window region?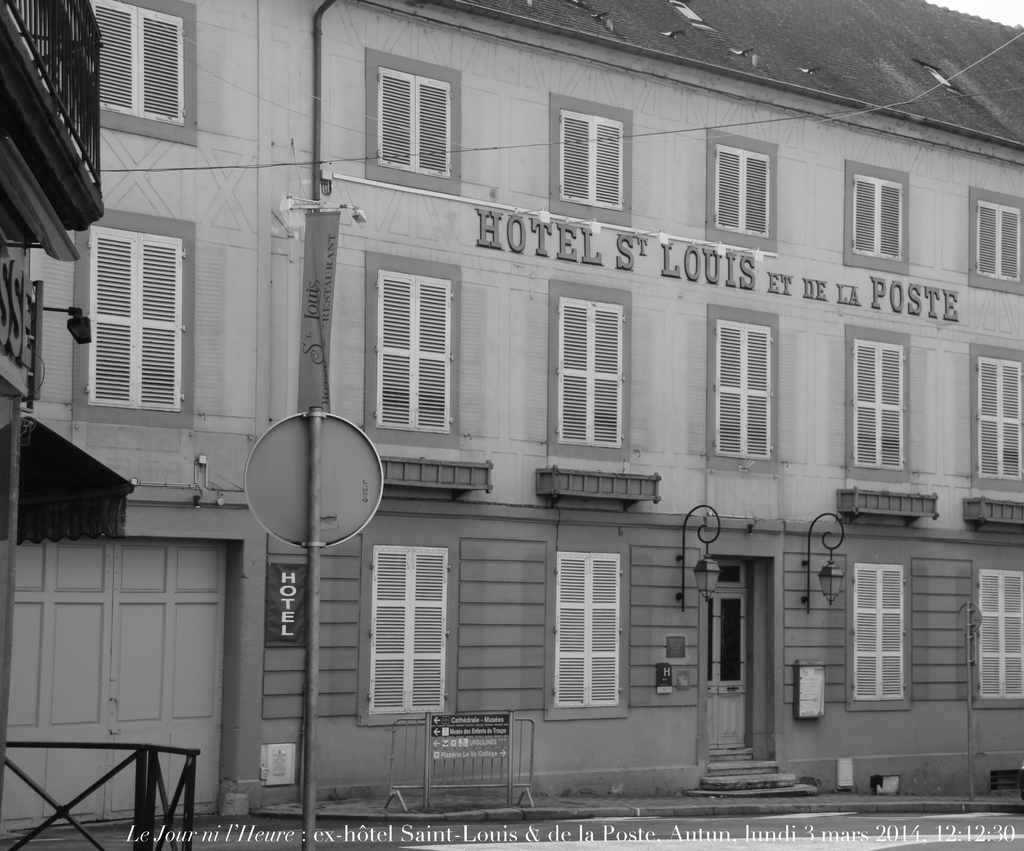
crop(375, 64, 454, 175)
